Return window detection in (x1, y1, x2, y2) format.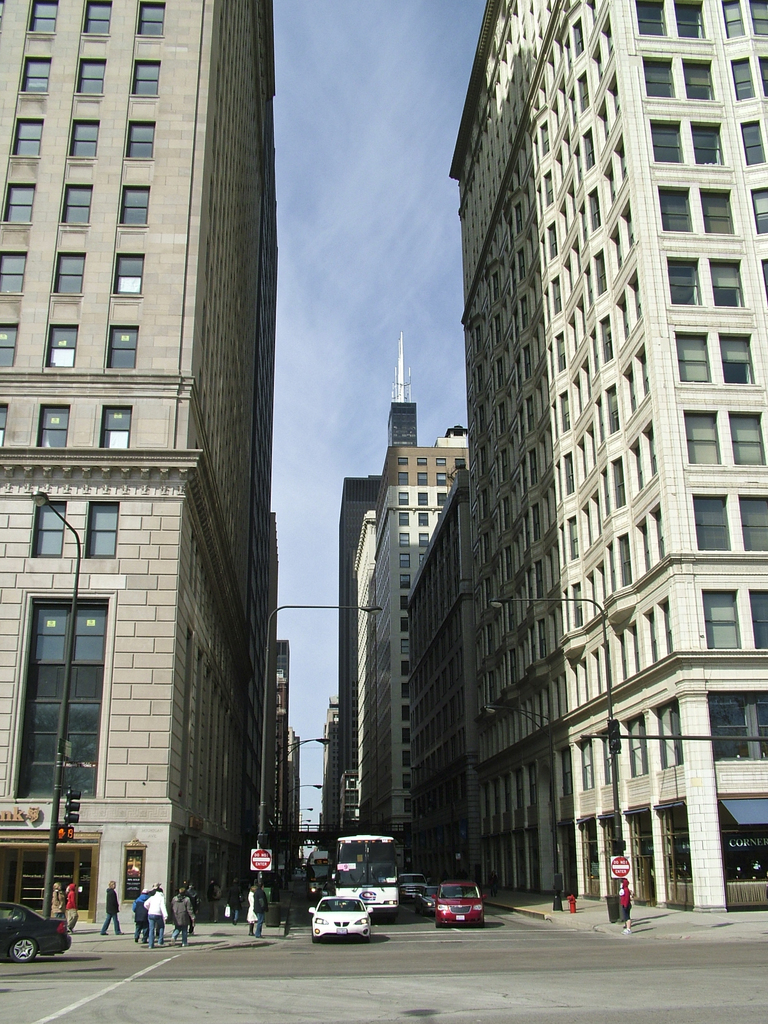
(98, 403, 131, 449).
